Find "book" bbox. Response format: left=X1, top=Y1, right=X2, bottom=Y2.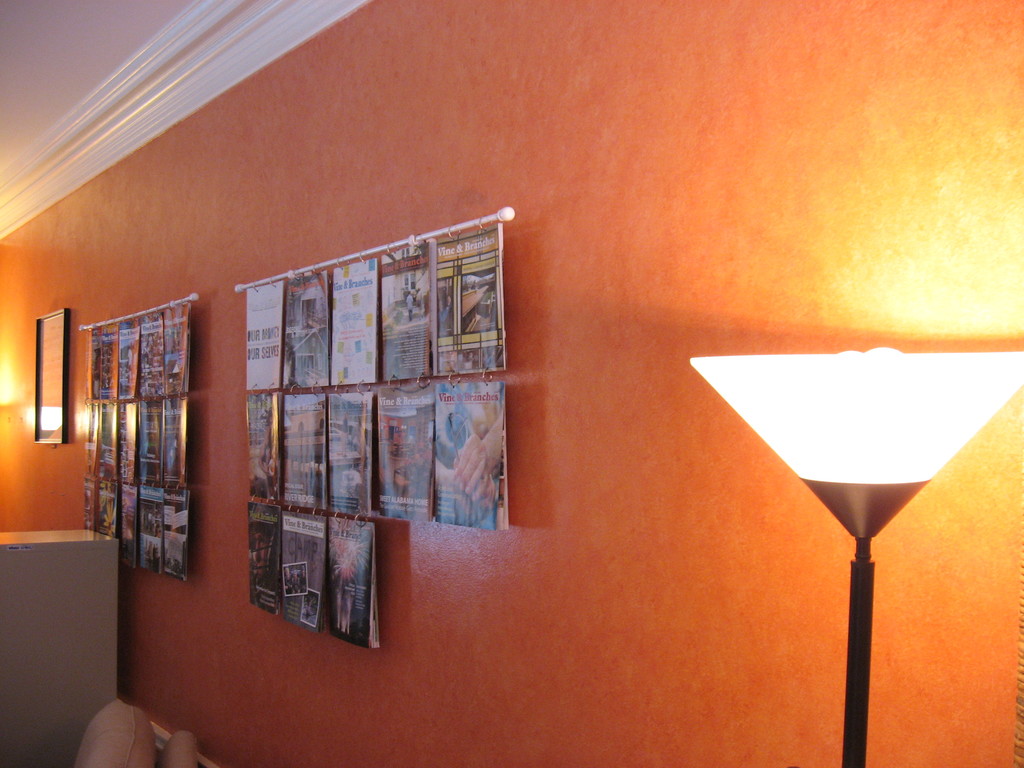
left=330, top=257, right=378, bottom=382.
